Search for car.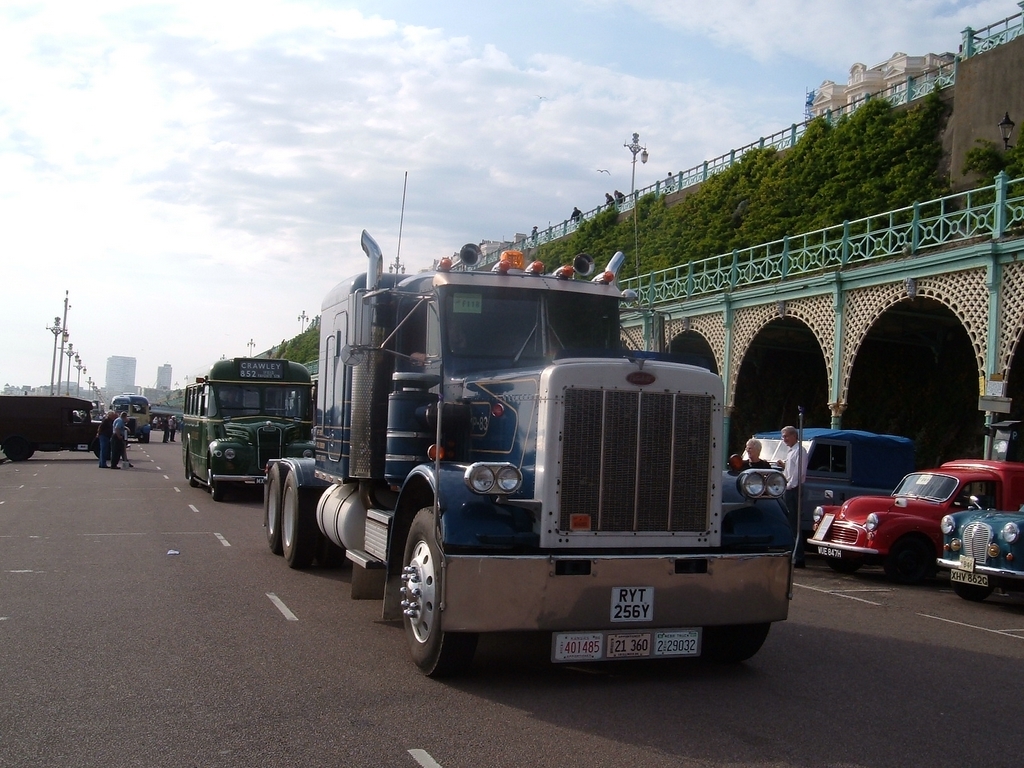
Found at (x1=0, y1=383, x2=116, y2=455).
